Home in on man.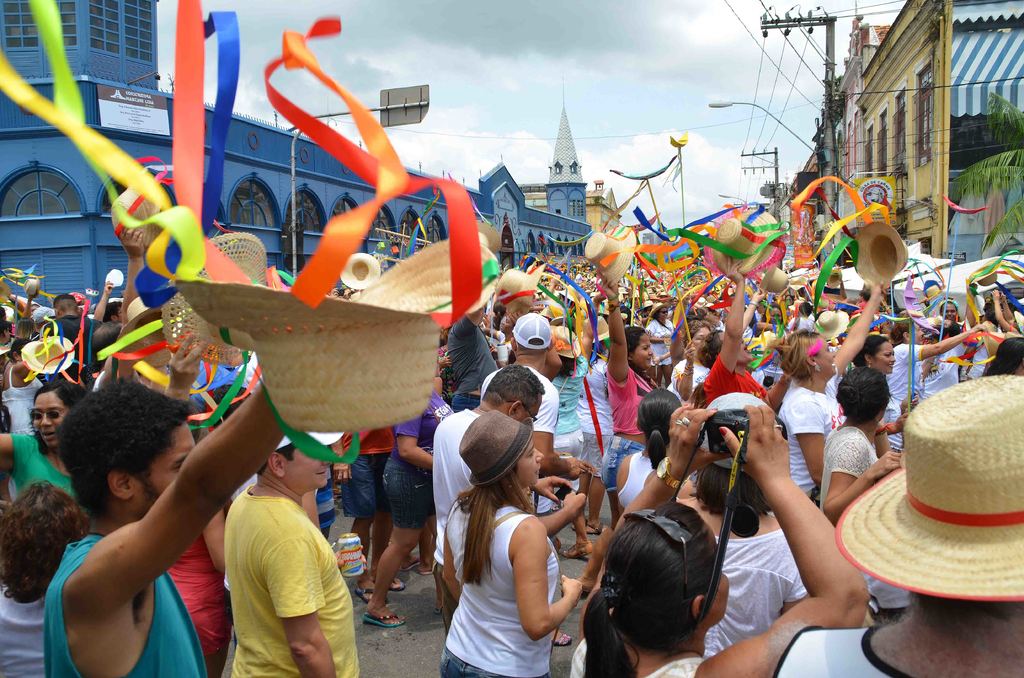
Homed in at bbox=(202, 435, 351, 672).
